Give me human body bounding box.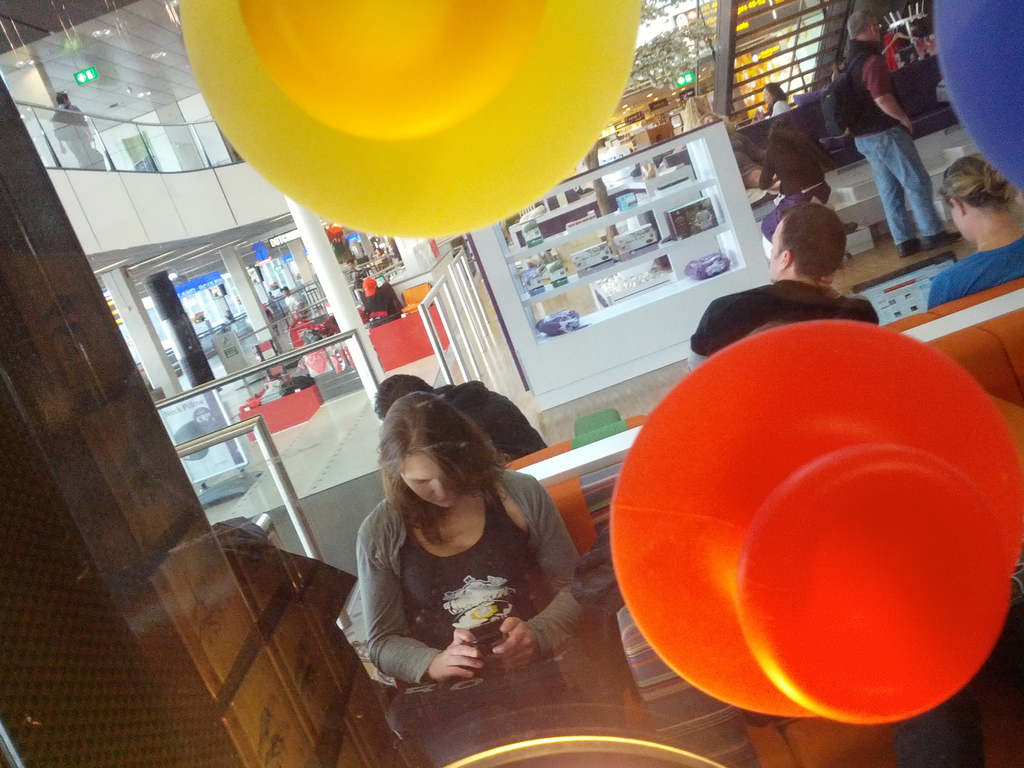
Rect(929, 146, 1023, 310).
